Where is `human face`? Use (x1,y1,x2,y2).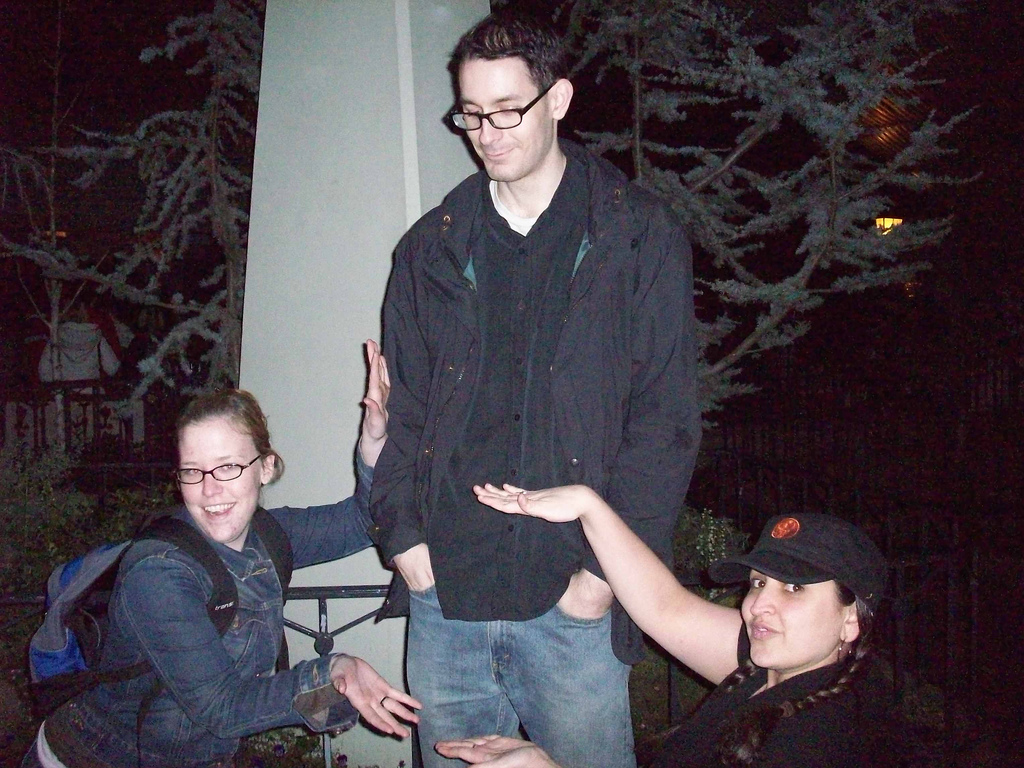
(740,570,844,671).
